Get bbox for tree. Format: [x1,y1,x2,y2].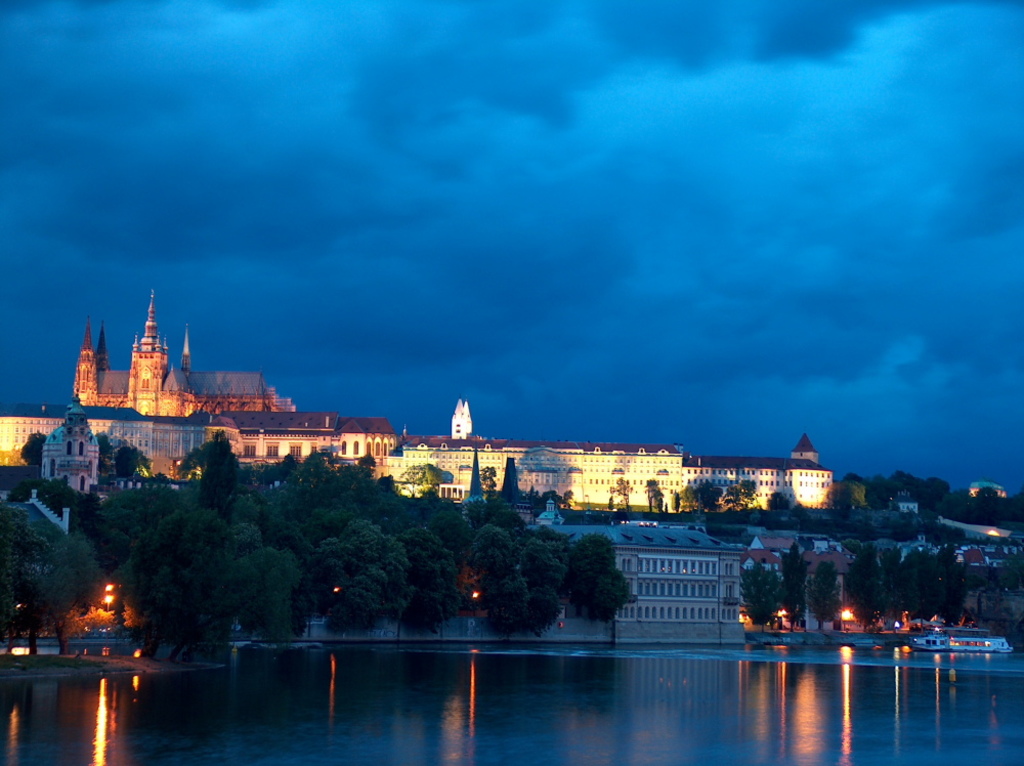
[889,473,910,503].
